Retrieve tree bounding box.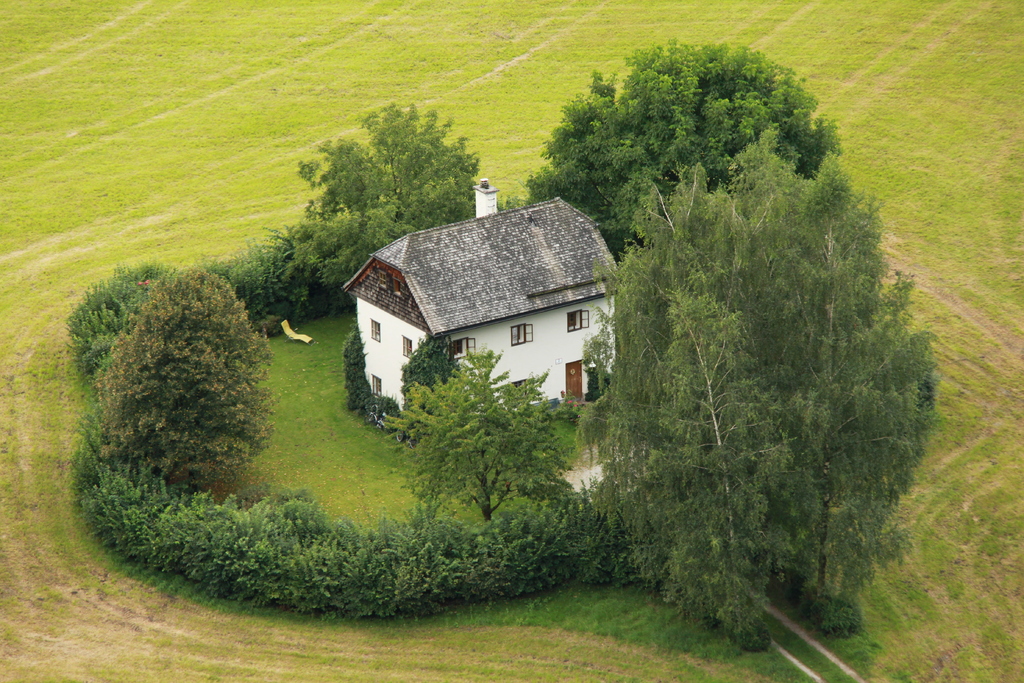
Bounding box: x1=750, y1=165, x2=932, y2=622.
